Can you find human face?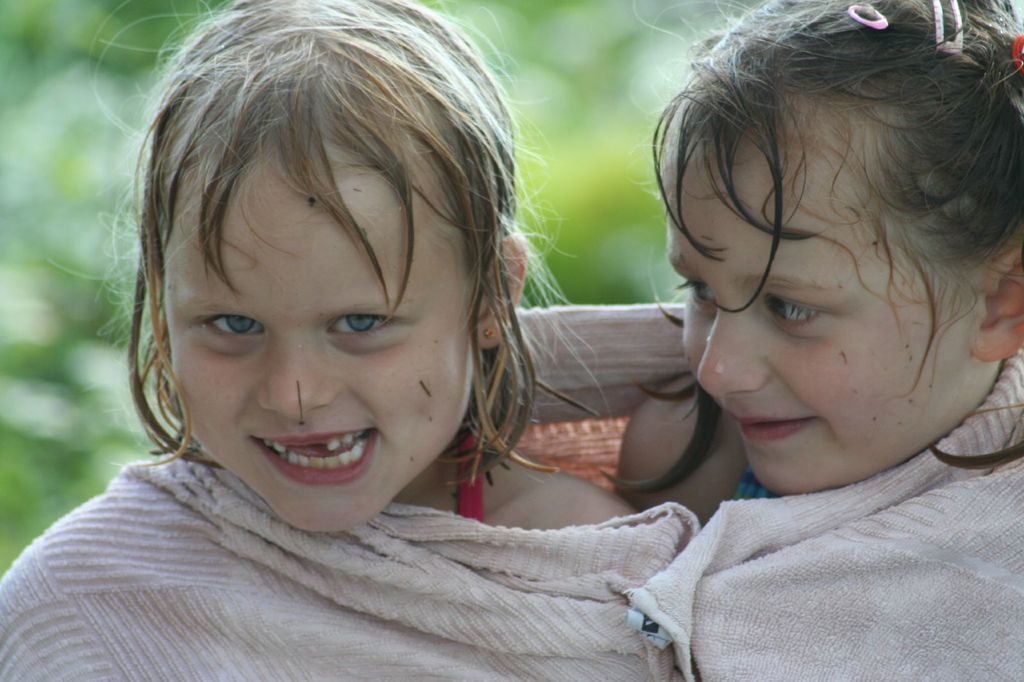
Yes, bounding box: detection(173, 139, 476, 535).
